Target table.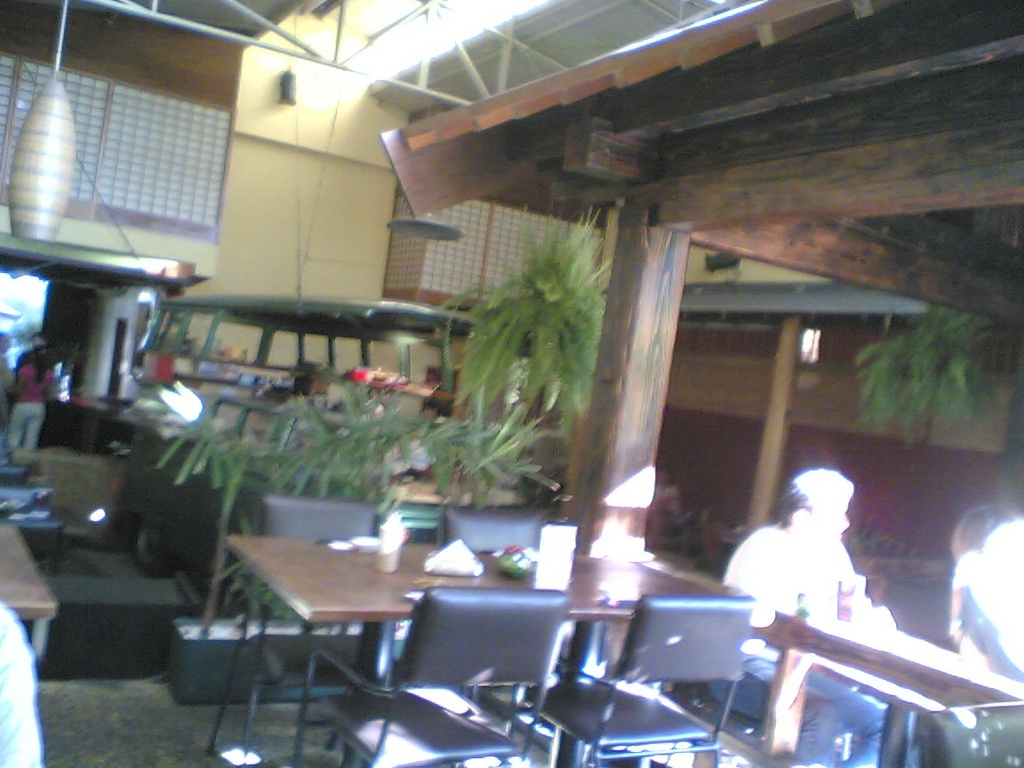
Target region: detection(0, 519, 54, 668).
